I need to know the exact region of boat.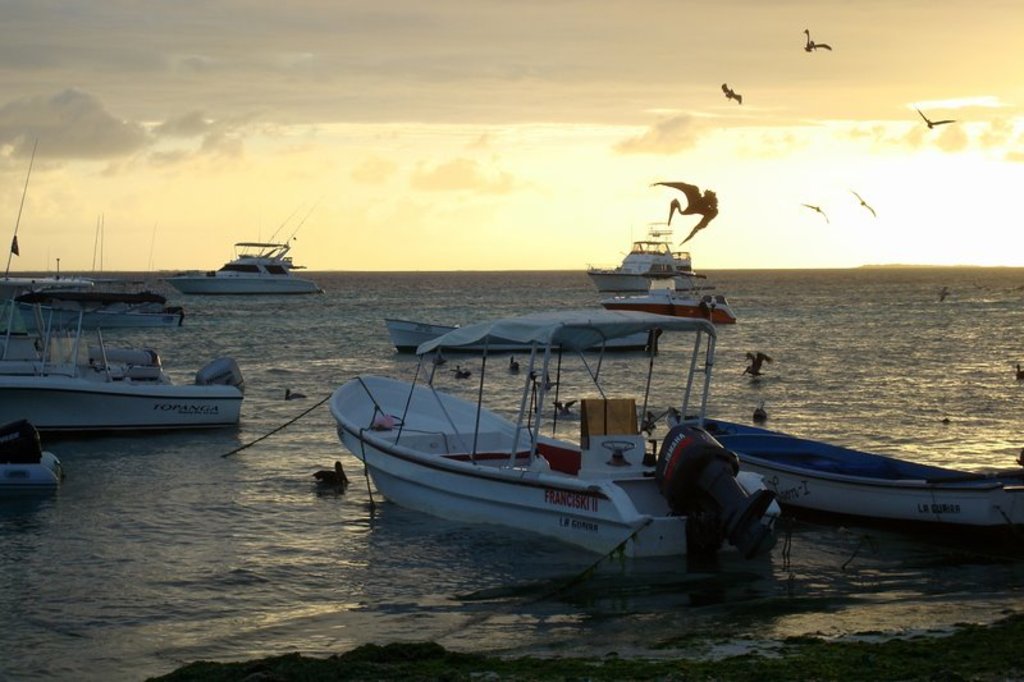
Region: region(584, 220, 714, 298).
